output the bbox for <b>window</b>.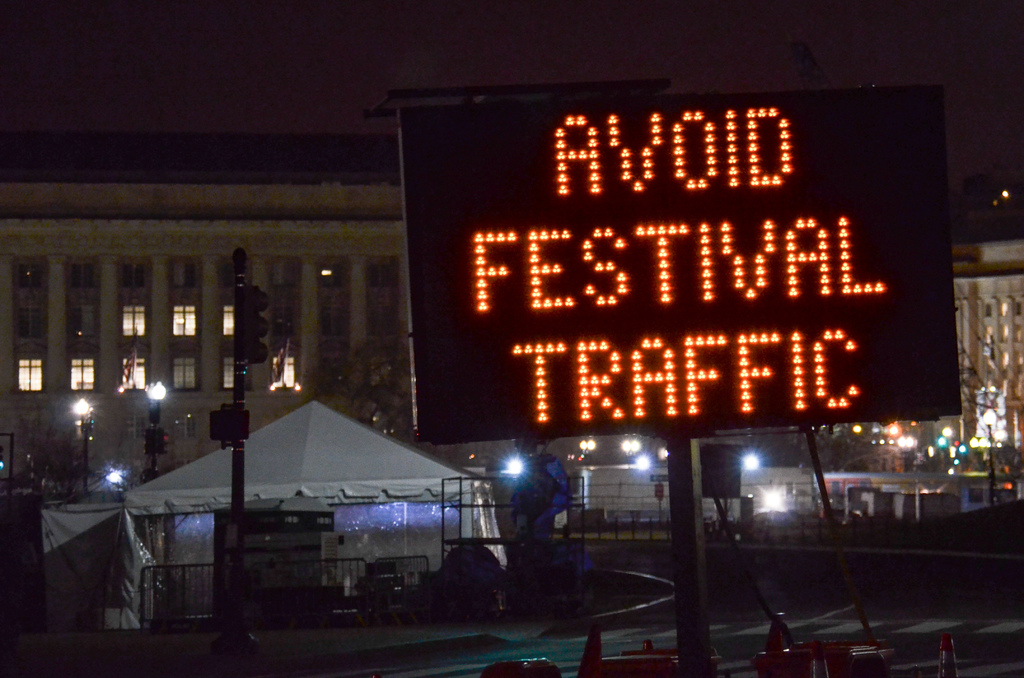
bbox(216, 252, 259, 397).
